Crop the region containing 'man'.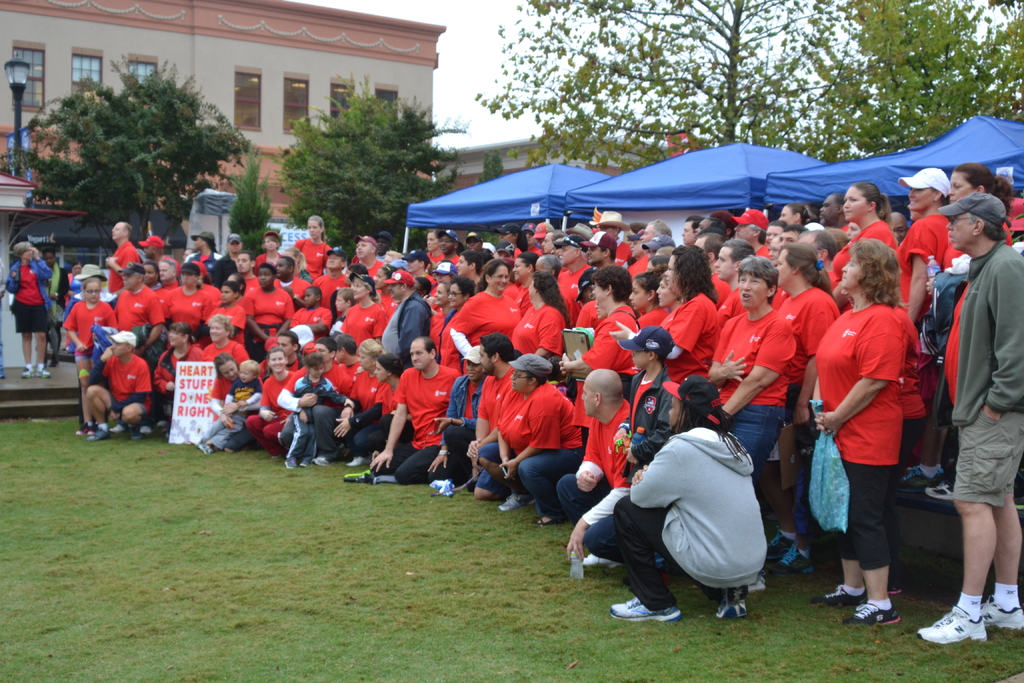
Crop region: (left=919, top=192, right=1023, bottom=642).
